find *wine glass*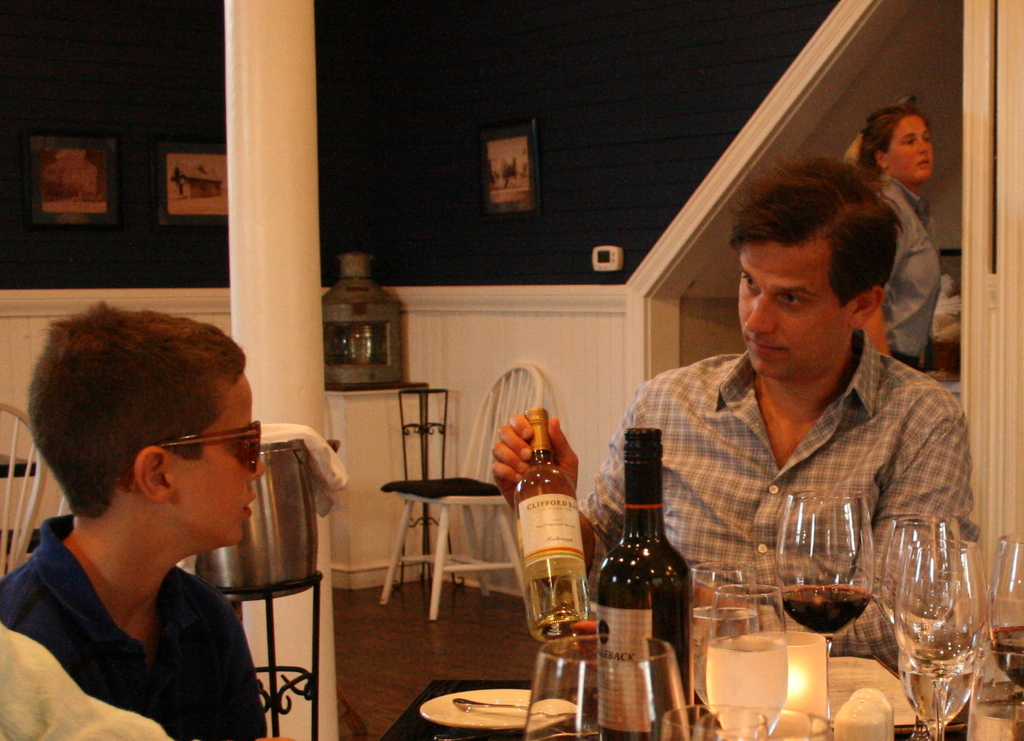
bbox(899, 520, 948, 658)
